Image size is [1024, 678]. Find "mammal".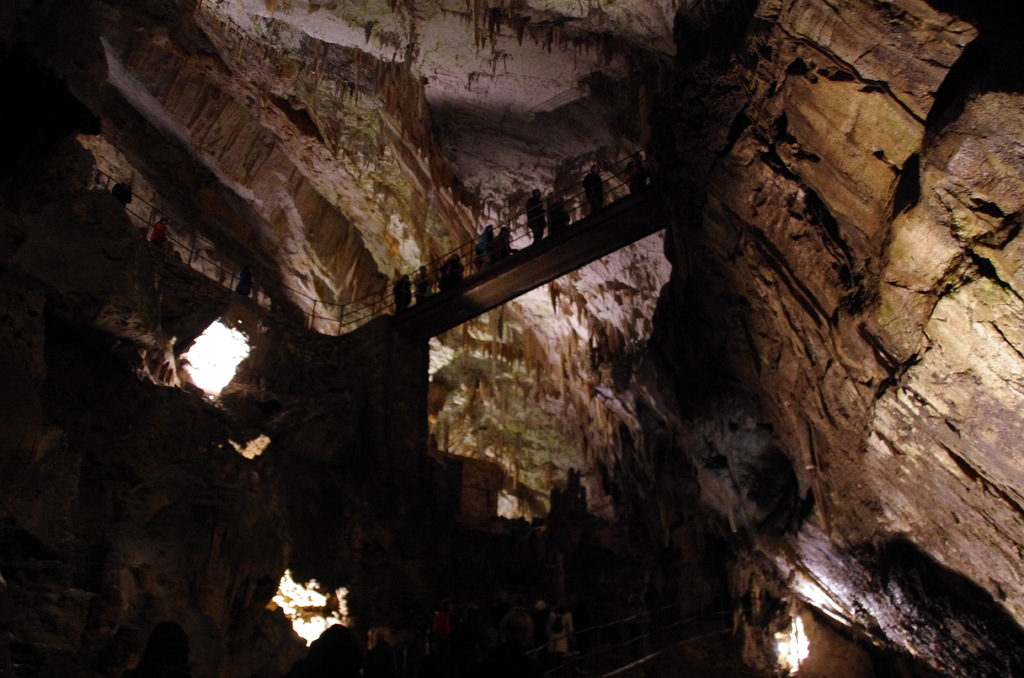
locate(413, 265, 430, 298).
